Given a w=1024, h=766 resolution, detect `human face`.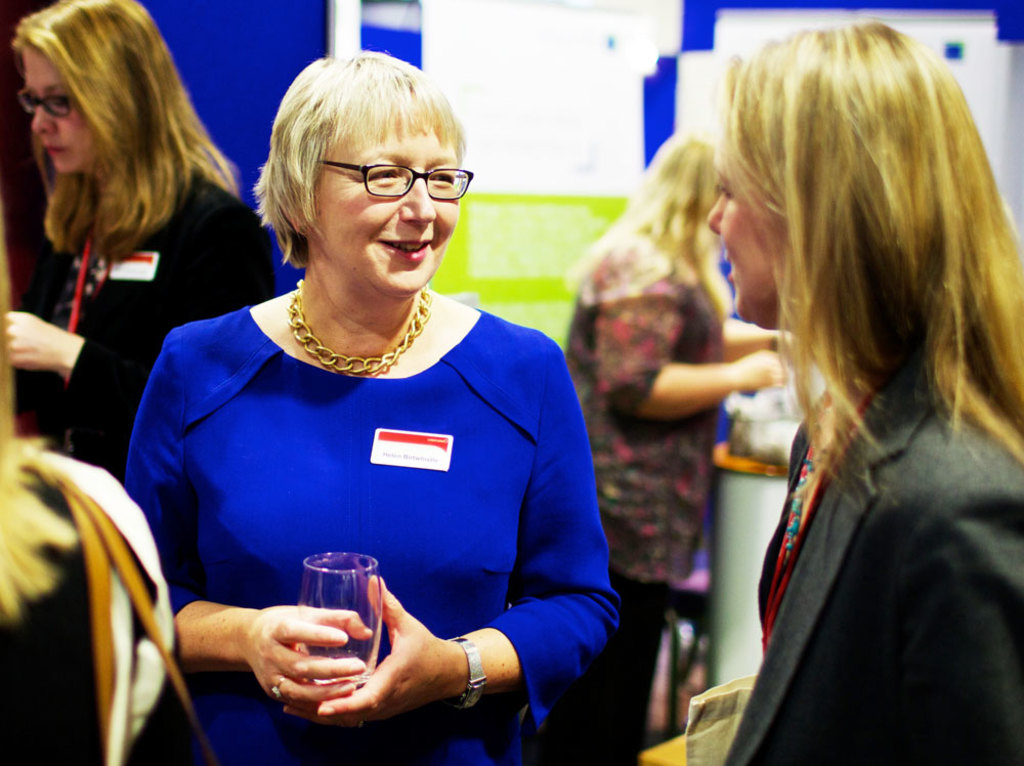
<region>26, 36, 88, 176</region>.
